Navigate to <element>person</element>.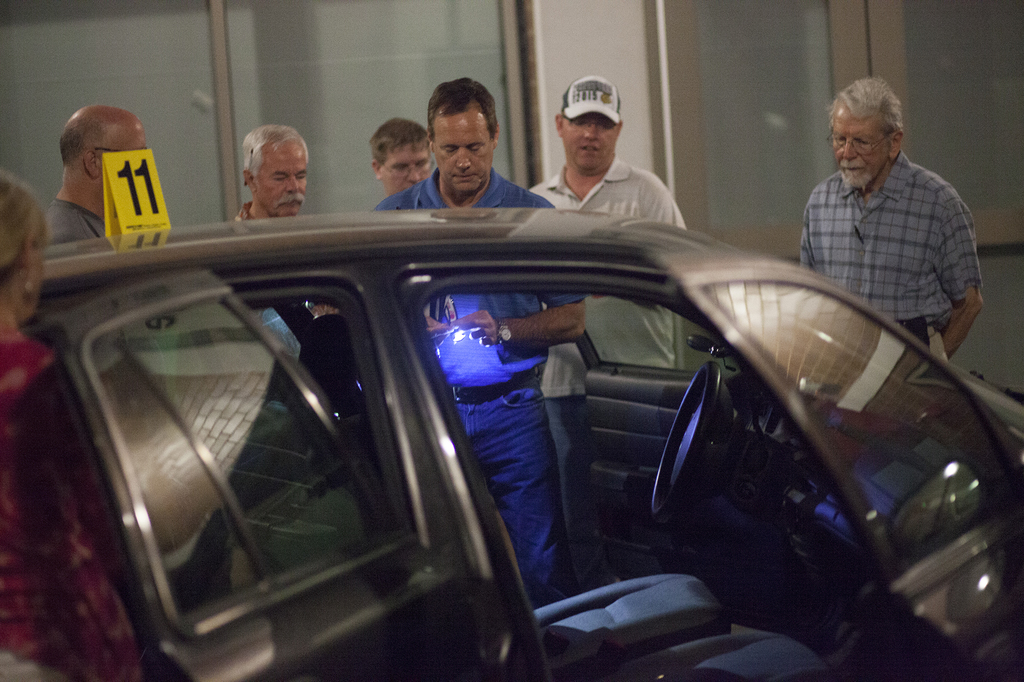
Navigation target: 0/173/141/681.
